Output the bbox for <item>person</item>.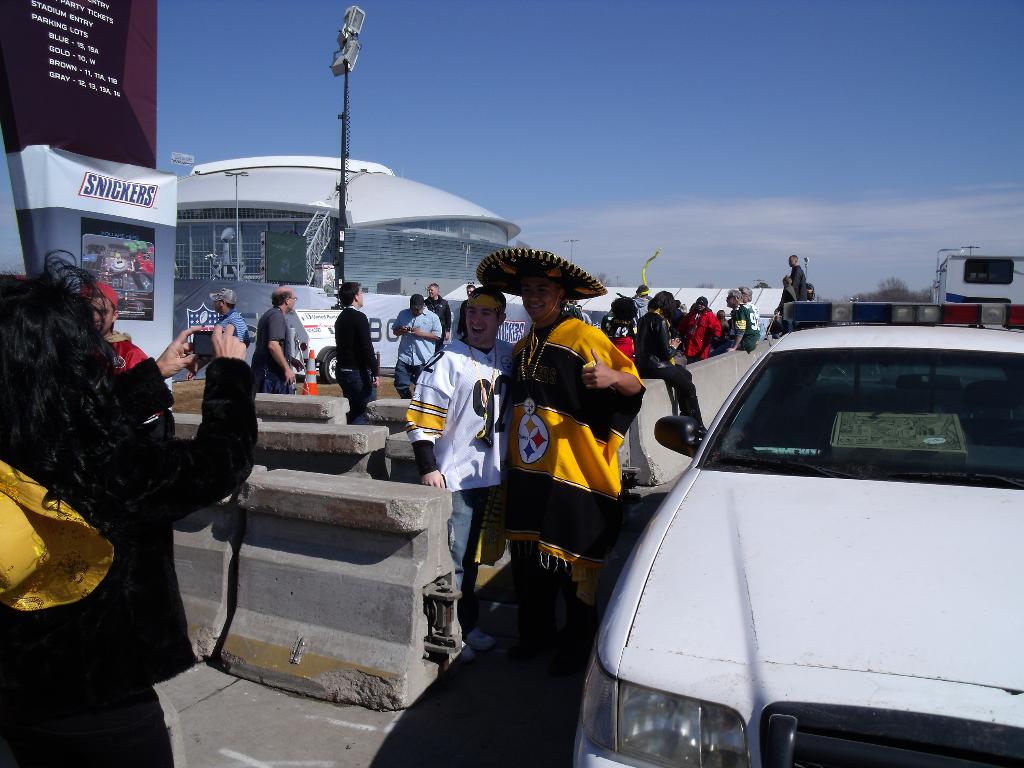
box=[788, 254, 813, 305].
